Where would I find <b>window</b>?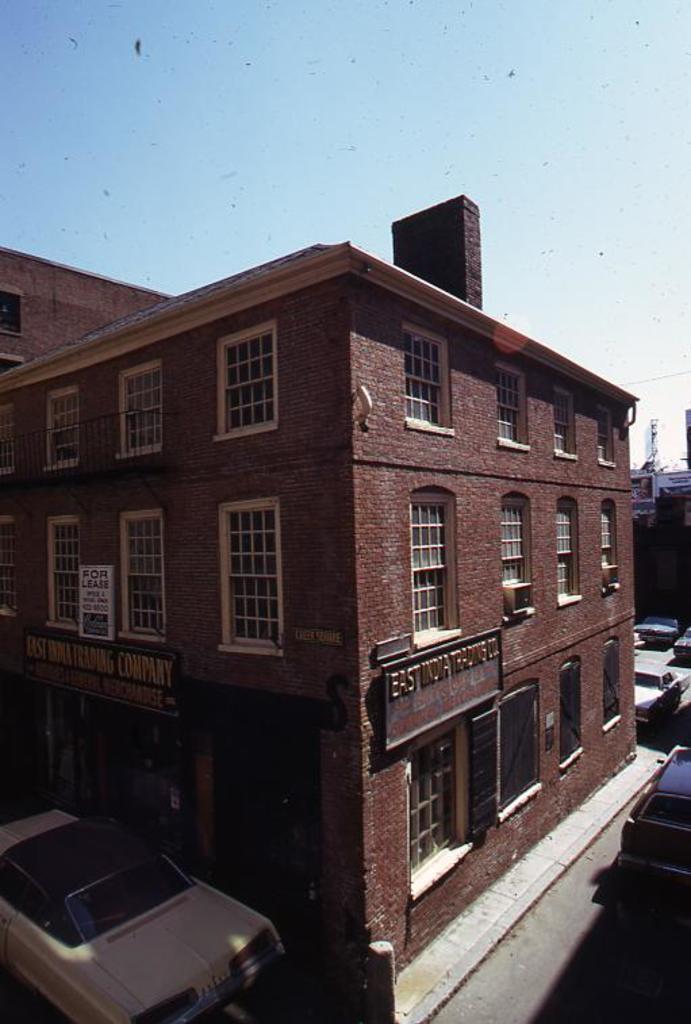
At rect(114, 353, 166, 459).
